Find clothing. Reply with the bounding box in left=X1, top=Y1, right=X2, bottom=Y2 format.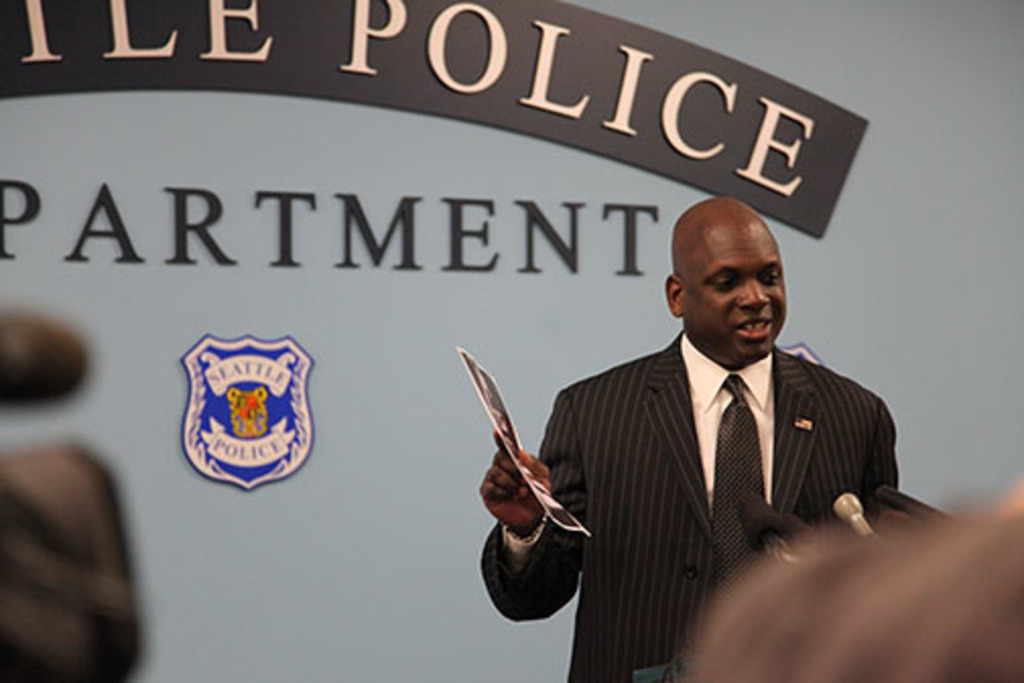
left=522, top=295, right=904, bottom=655.
